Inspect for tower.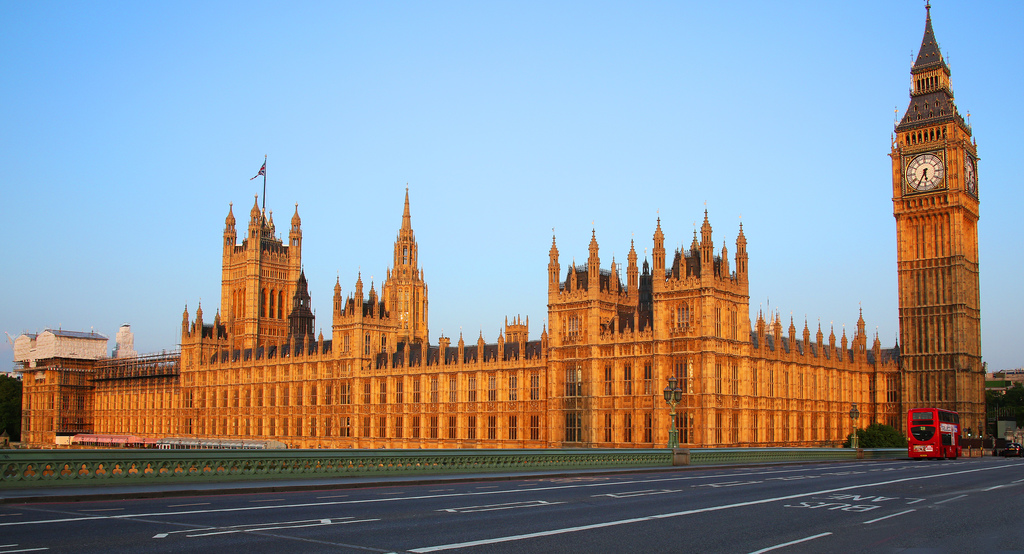
Inspection: box(225, 205, 296, 356).
